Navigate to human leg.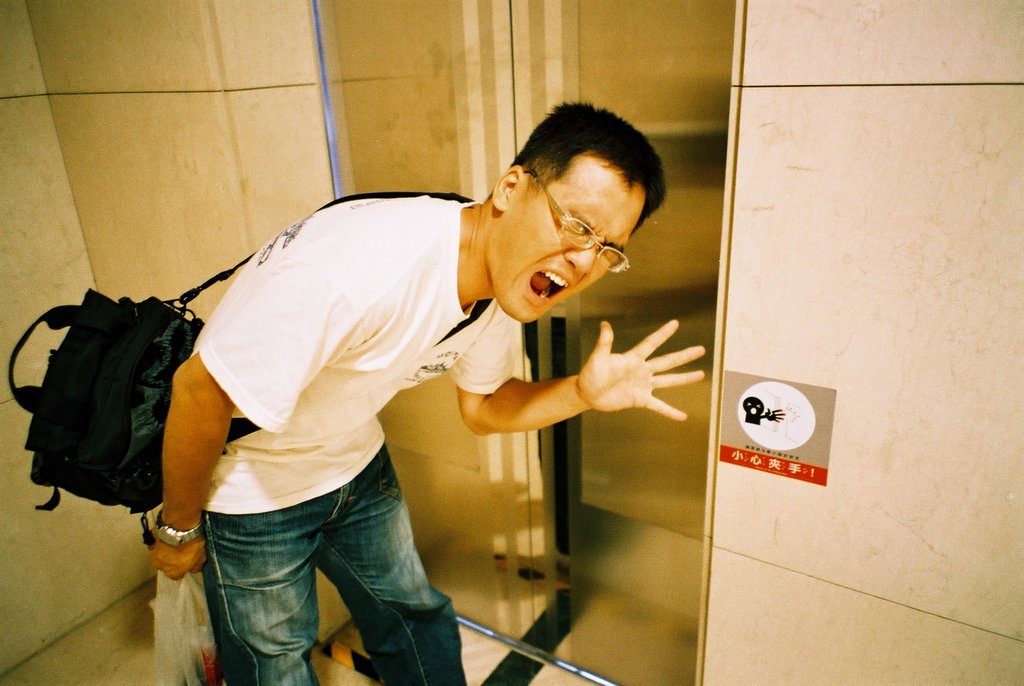
Navigation target: select_region(314, 443, 464, 685).
